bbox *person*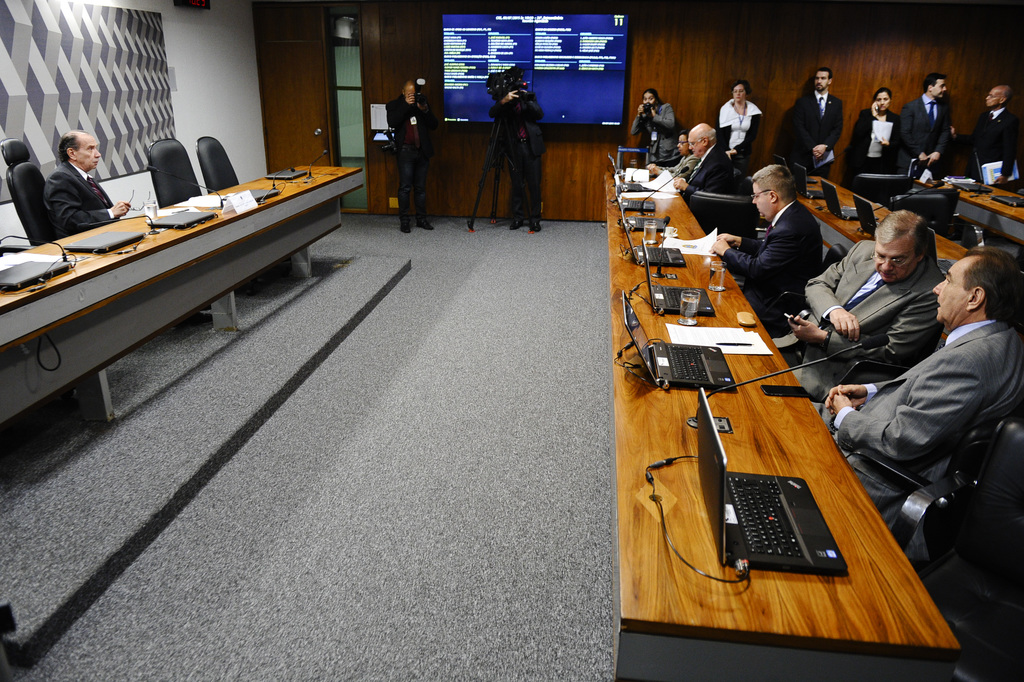
387 82 436 231
